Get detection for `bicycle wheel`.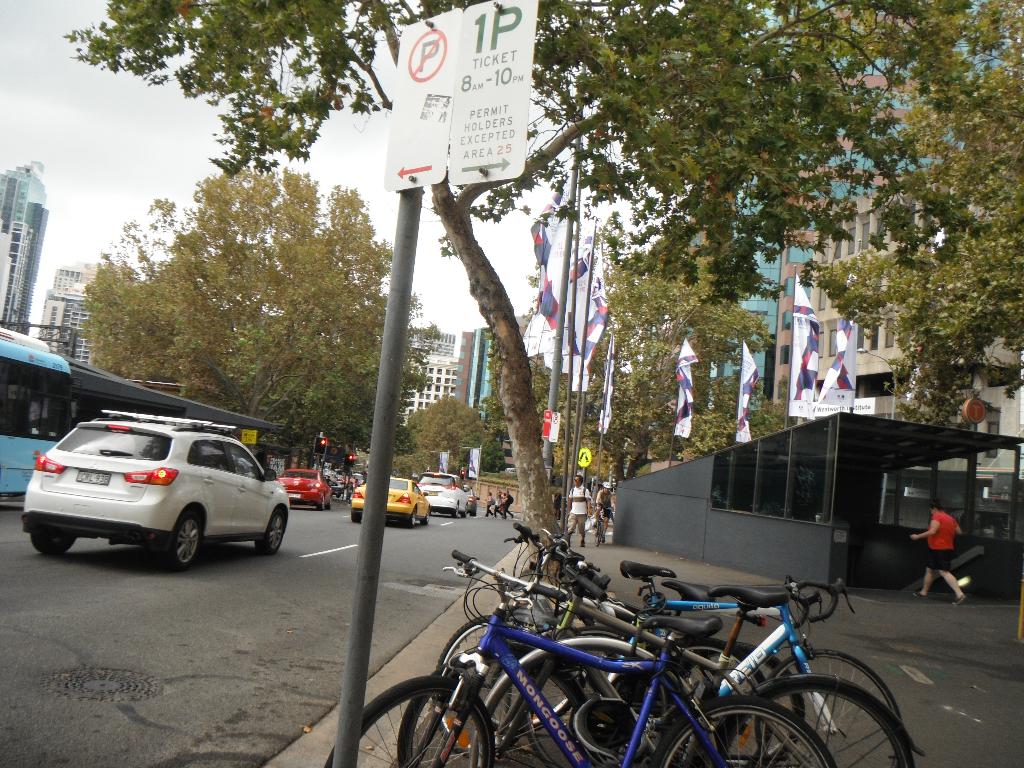
Detection: region(755, 645, 903, 767).
